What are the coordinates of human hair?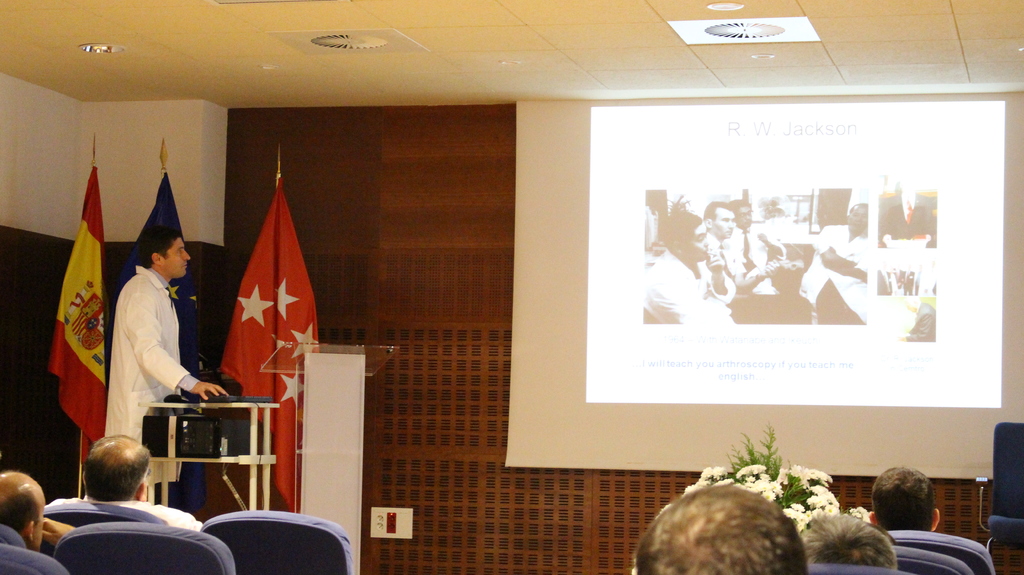
x1=0 y1=470 x2=45 y2=540.
